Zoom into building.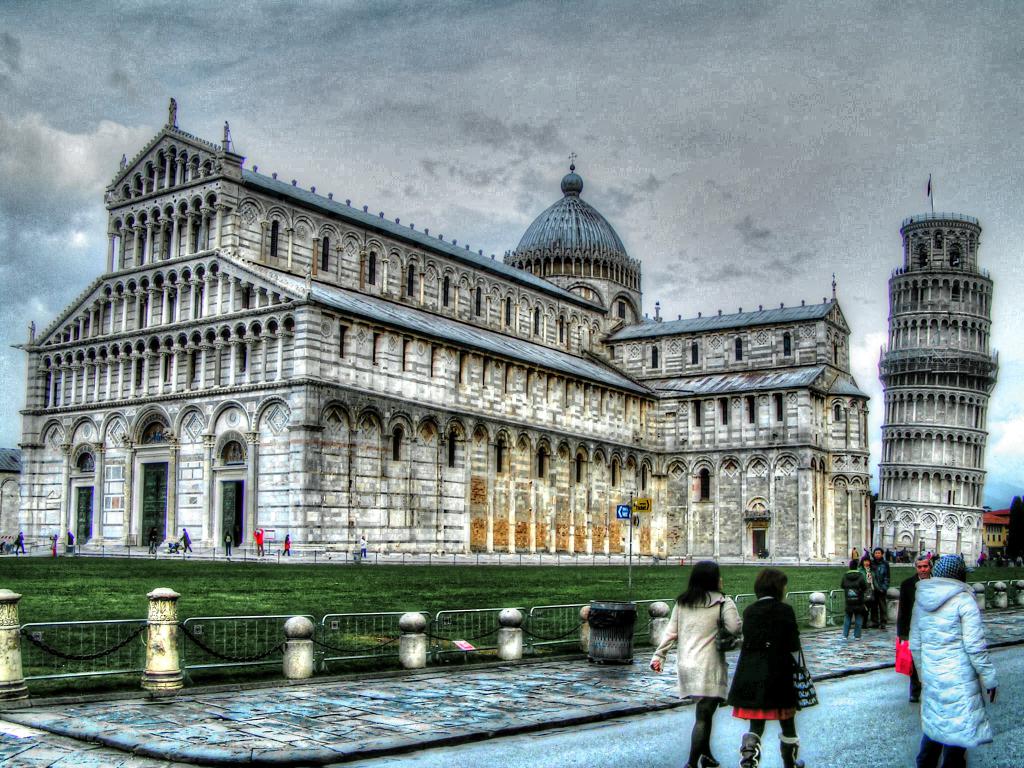
Zoom target: <region>0, 90, 872, 568</region>.
